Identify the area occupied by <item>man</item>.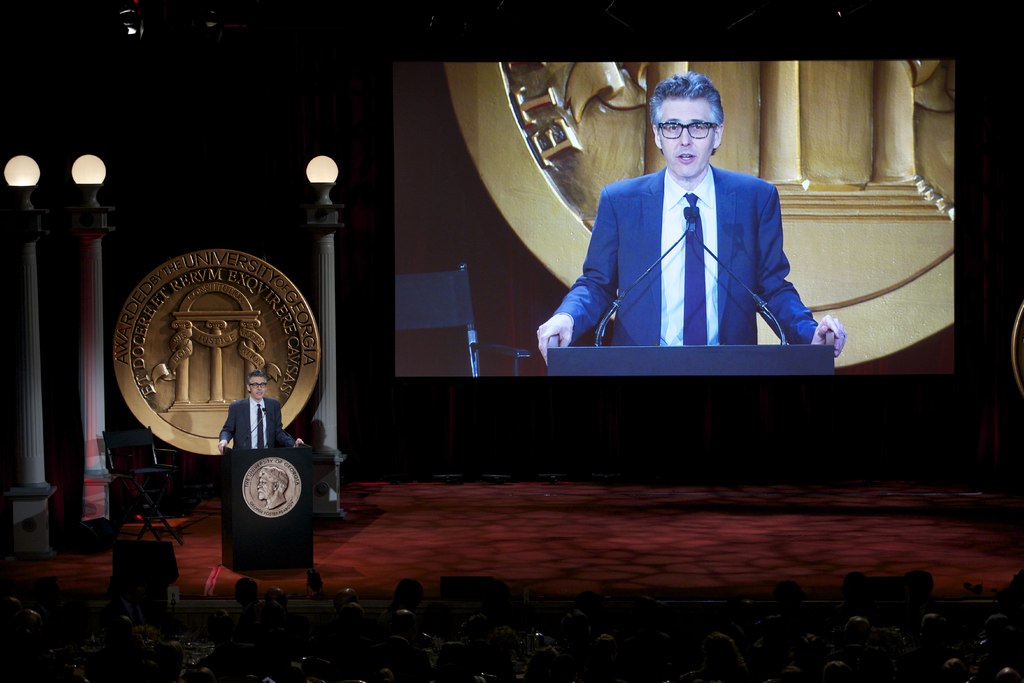
Area: x1=566, y1=92, x2=827, y2=375.
